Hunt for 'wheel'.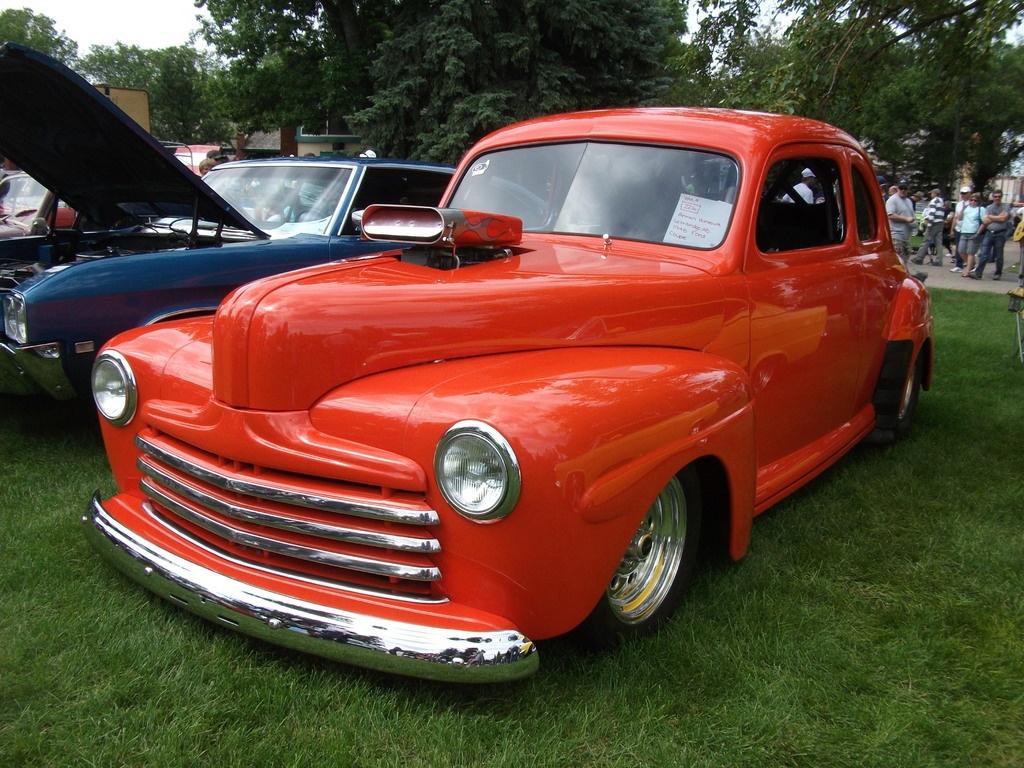
Hunted down at 882, 332, 927, 440.
